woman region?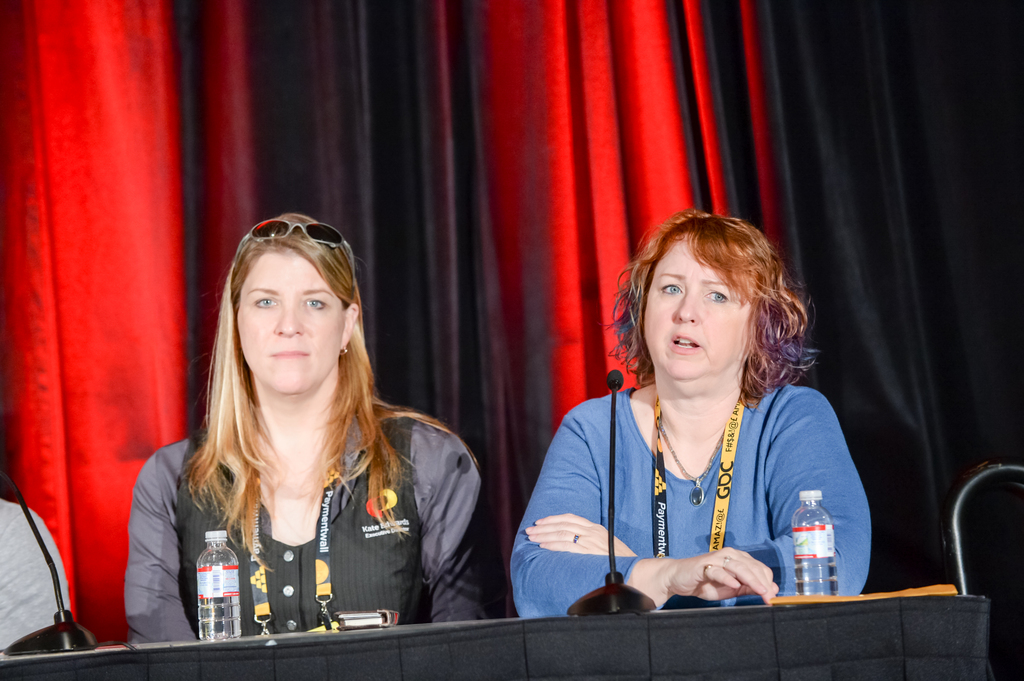
(511,208,871,615)
